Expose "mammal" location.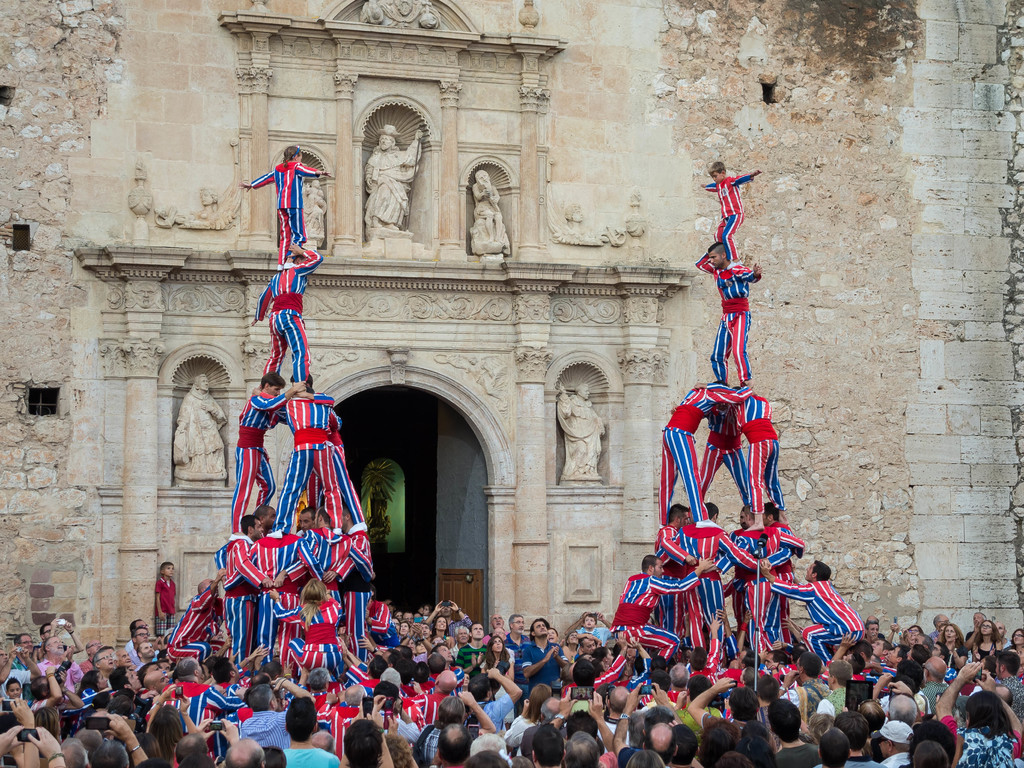
Exposed at 245,512,331,656.
